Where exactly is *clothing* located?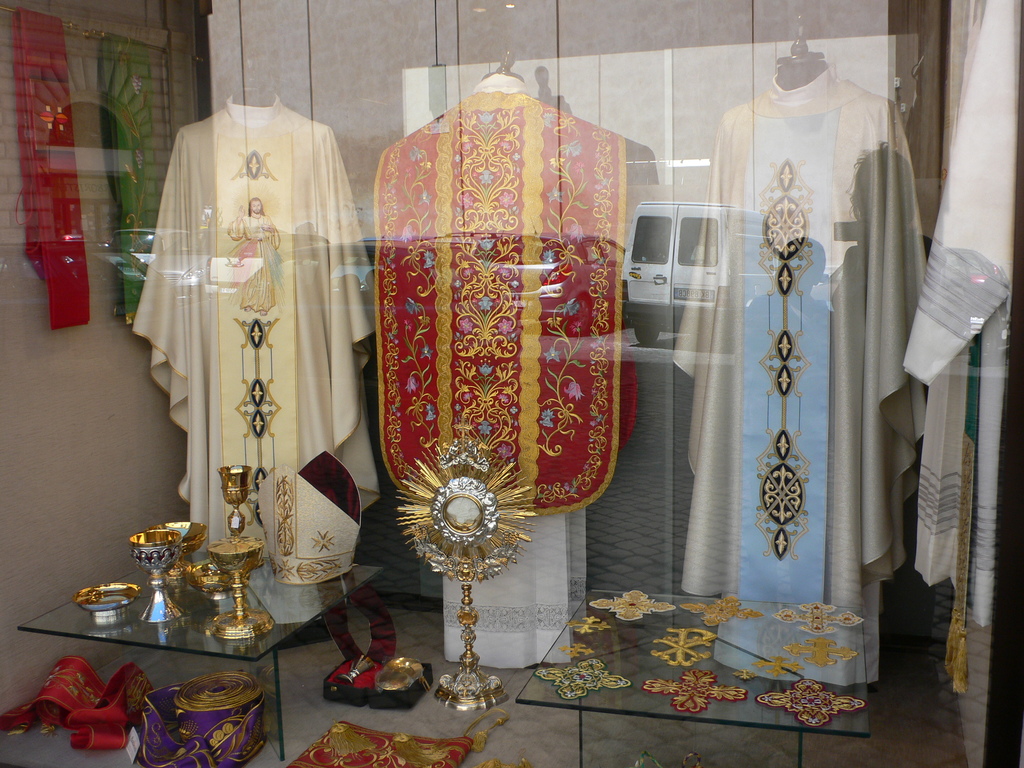
Its bounding box is select_region(137, 108, 370, 580).
